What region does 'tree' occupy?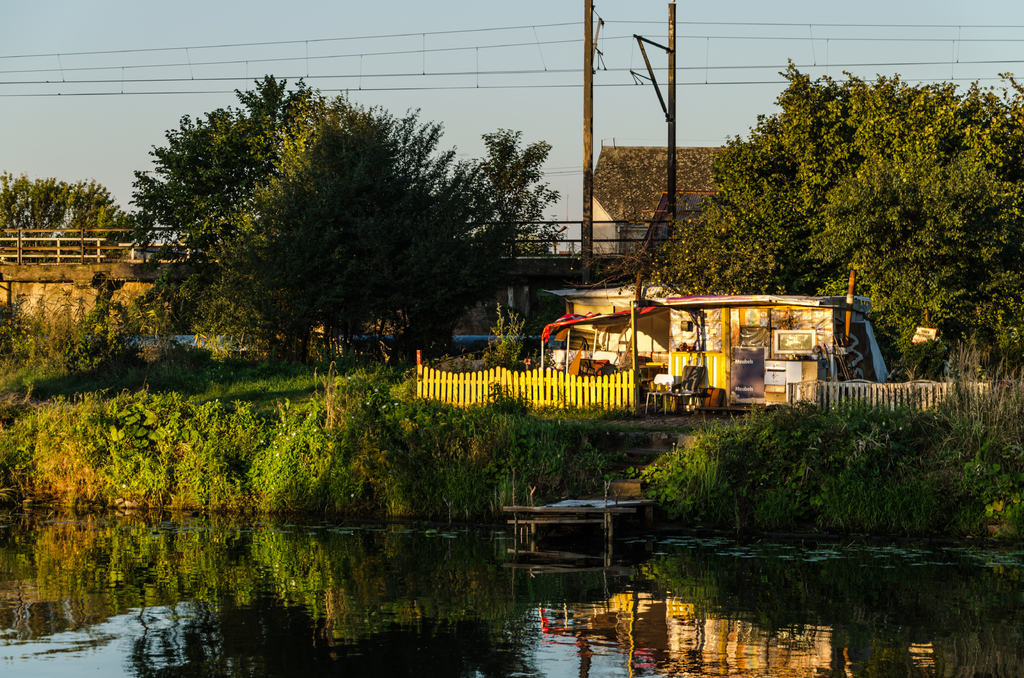
3/177/161/255.
